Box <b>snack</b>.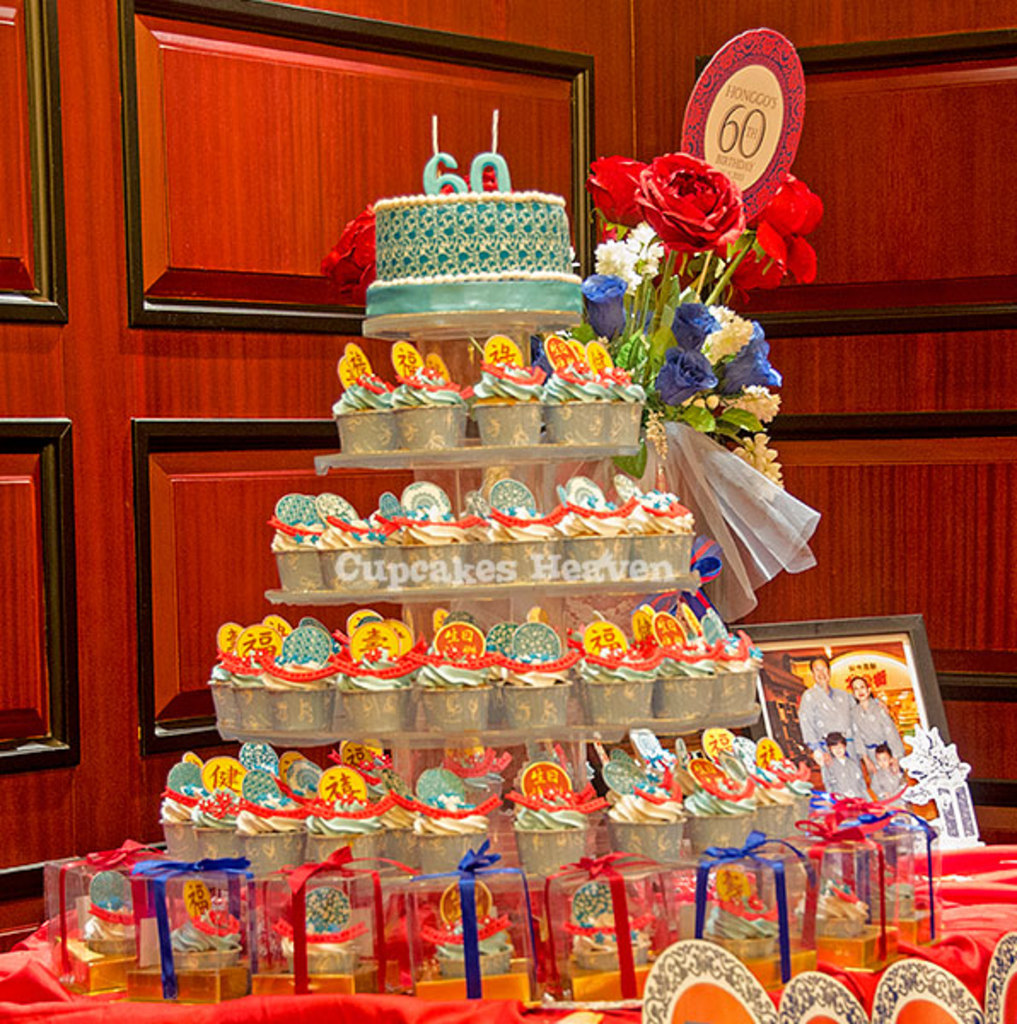
bbox=(604, 365, 647, 399).
